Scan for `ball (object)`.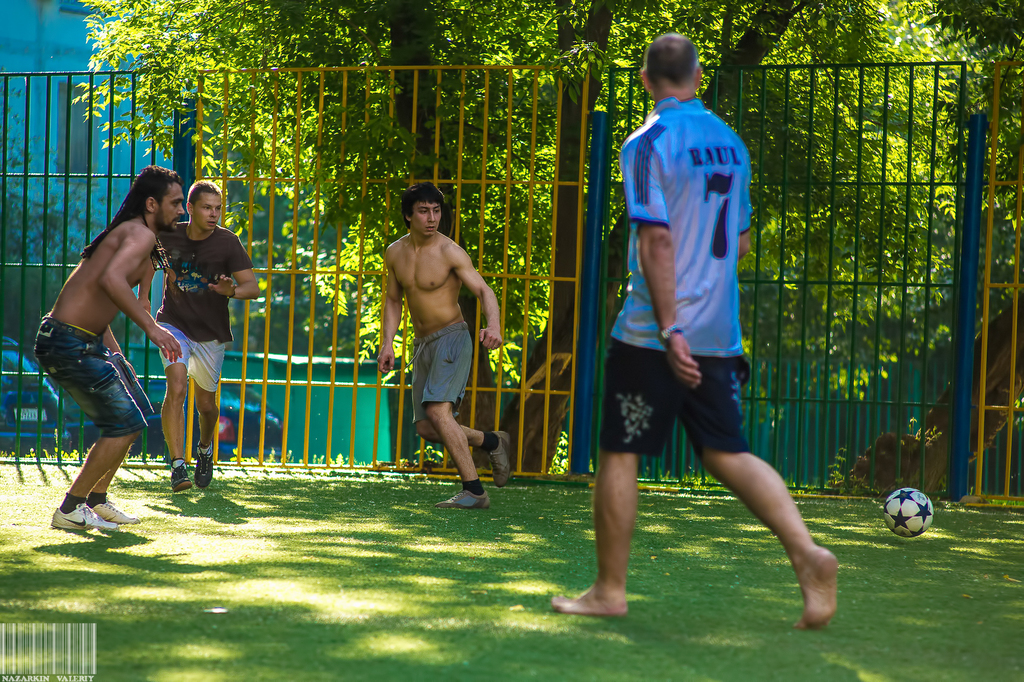
Scan result: box=[882, 487, 934, 536].
